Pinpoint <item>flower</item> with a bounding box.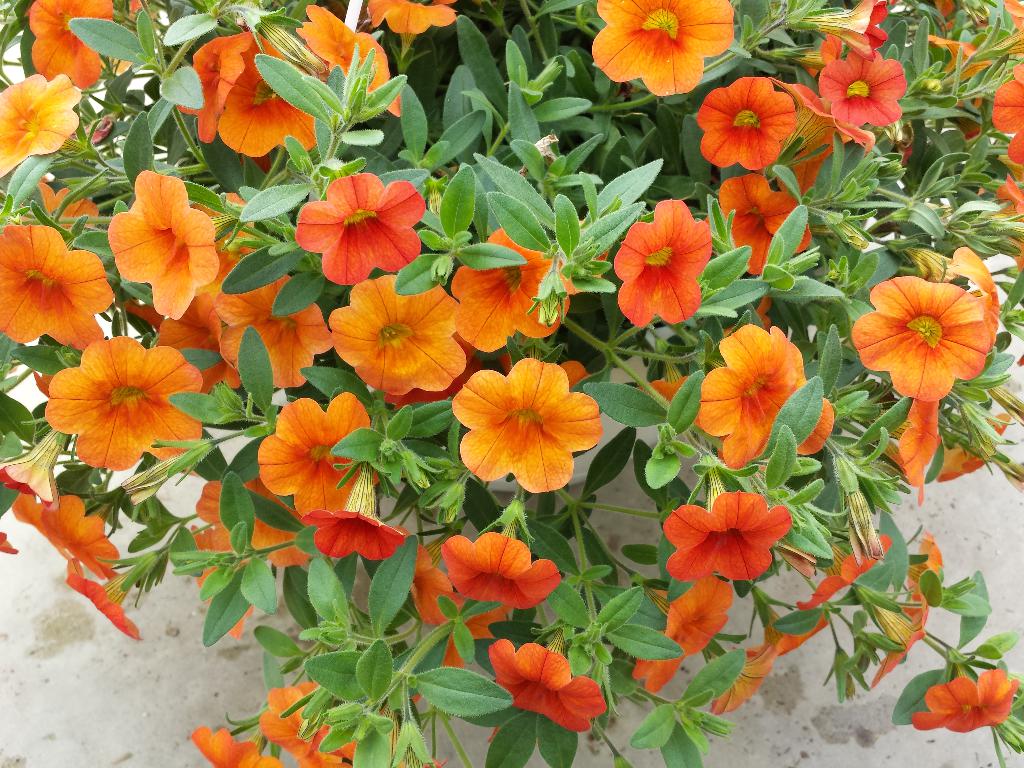
crop(988, 173, 1023, 222).
